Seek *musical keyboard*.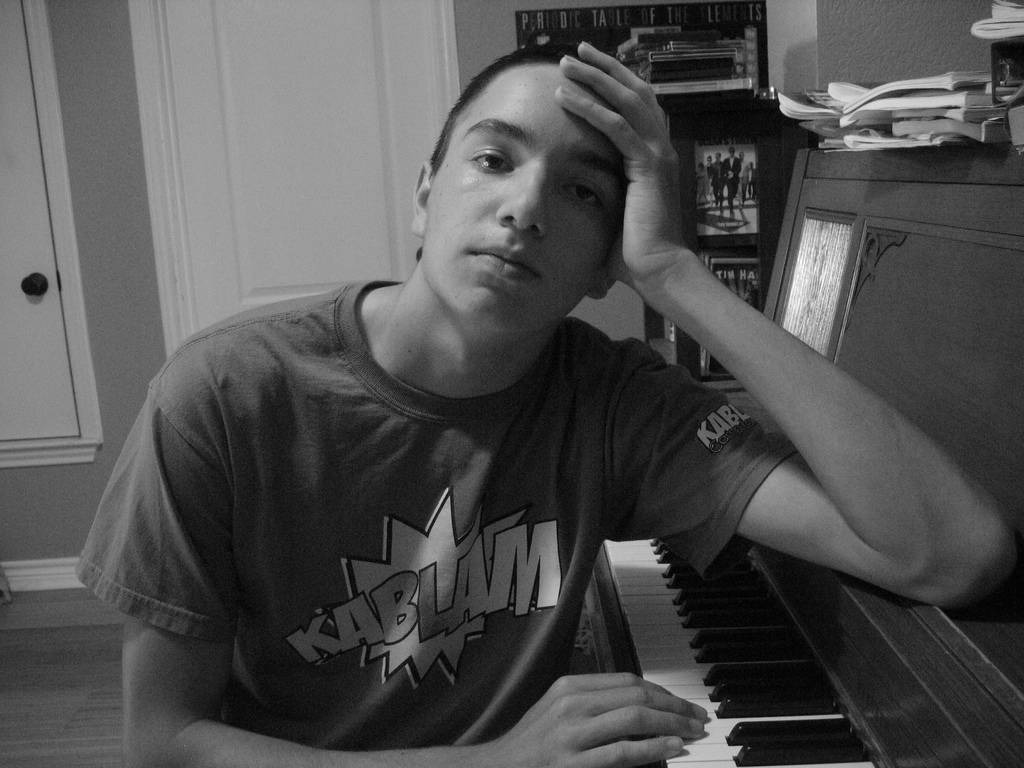
detection(582, 525, 894, 767).
